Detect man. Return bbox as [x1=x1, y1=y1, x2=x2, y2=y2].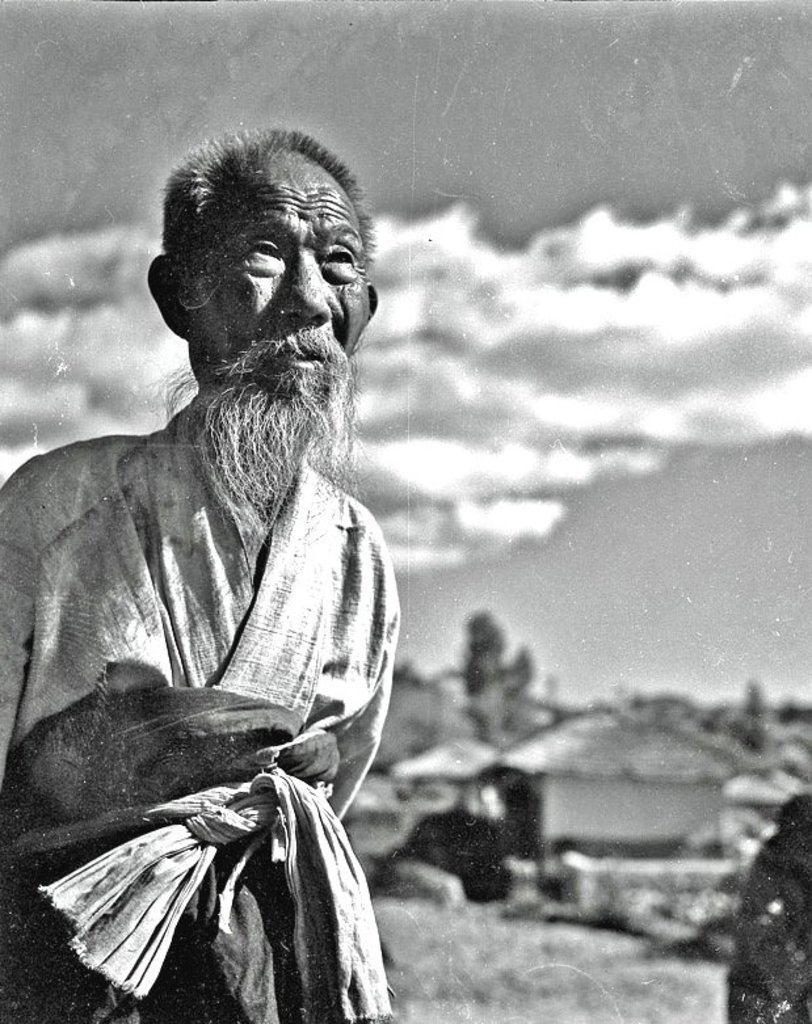
[x1=12, y1=93, x2=430, y2=1023].
